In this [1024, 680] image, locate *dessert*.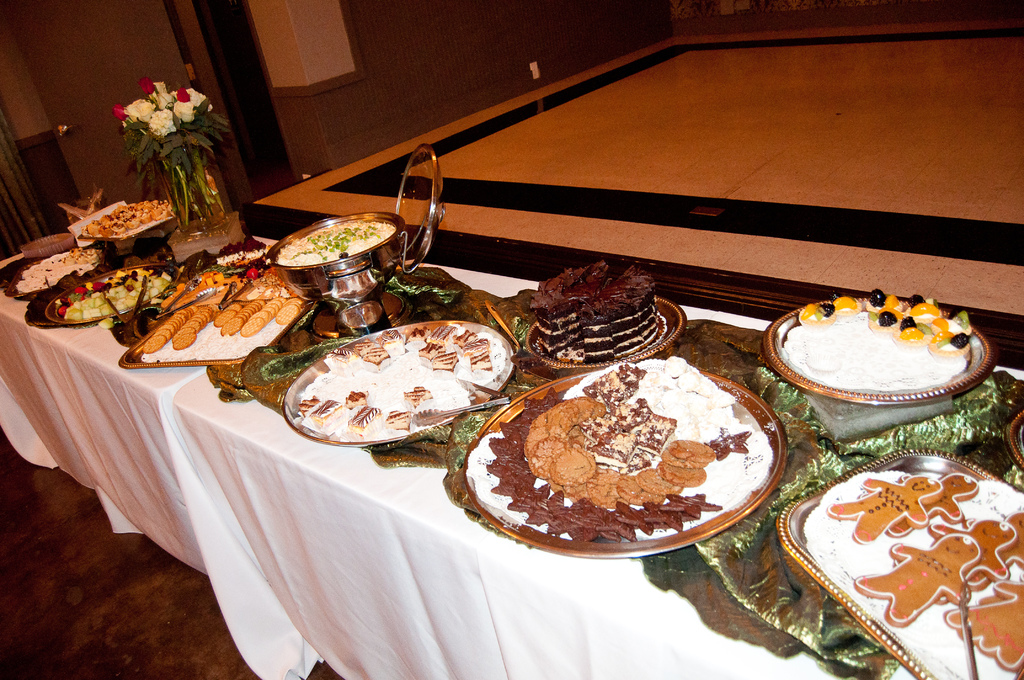
Bounding box: {"x1": 294, "y1": 325, "x2": 513, "y2": 435}.
